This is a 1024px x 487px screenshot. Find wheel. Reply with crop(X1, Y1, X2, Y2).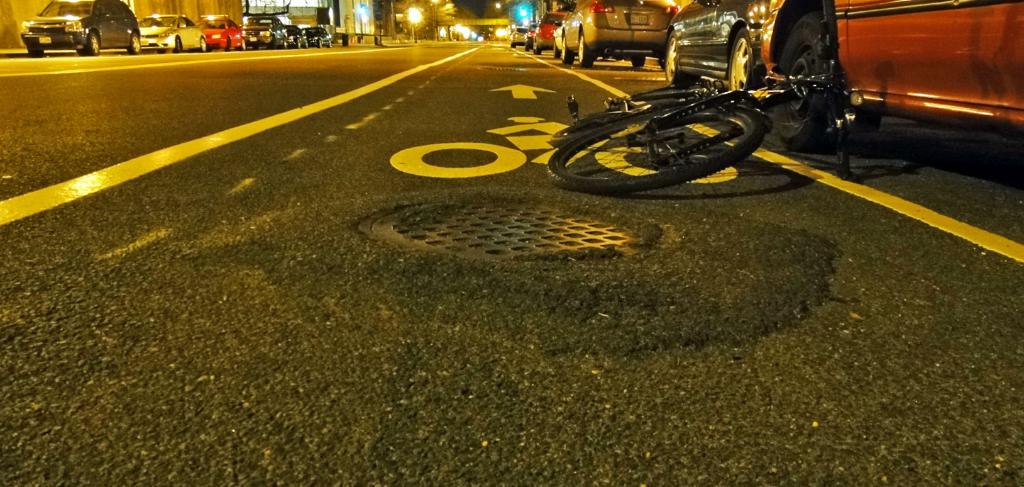
crop(198, 38, 206, 50).
